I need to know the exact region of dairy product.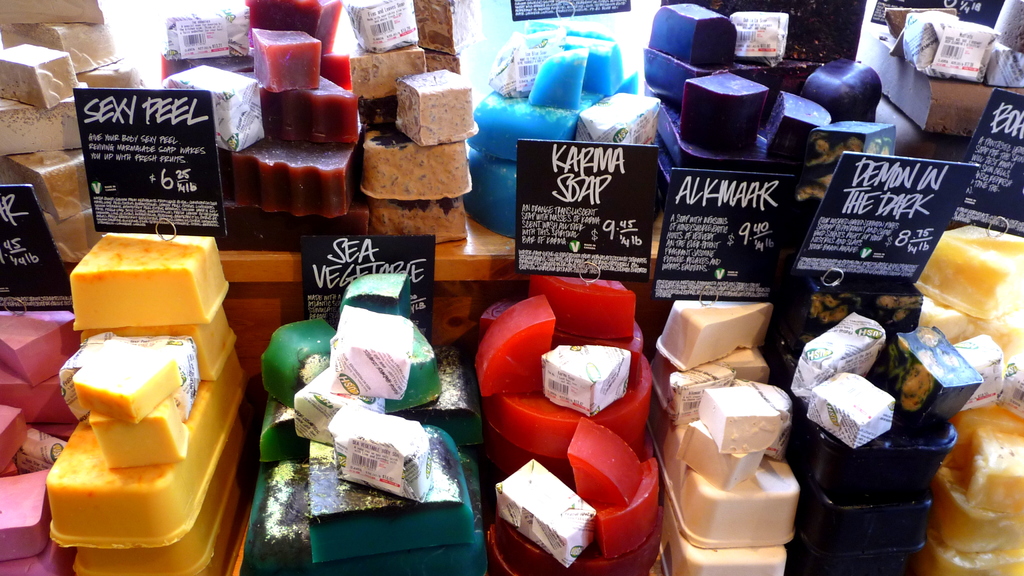
Region: region(670, 456, 794, 556).
